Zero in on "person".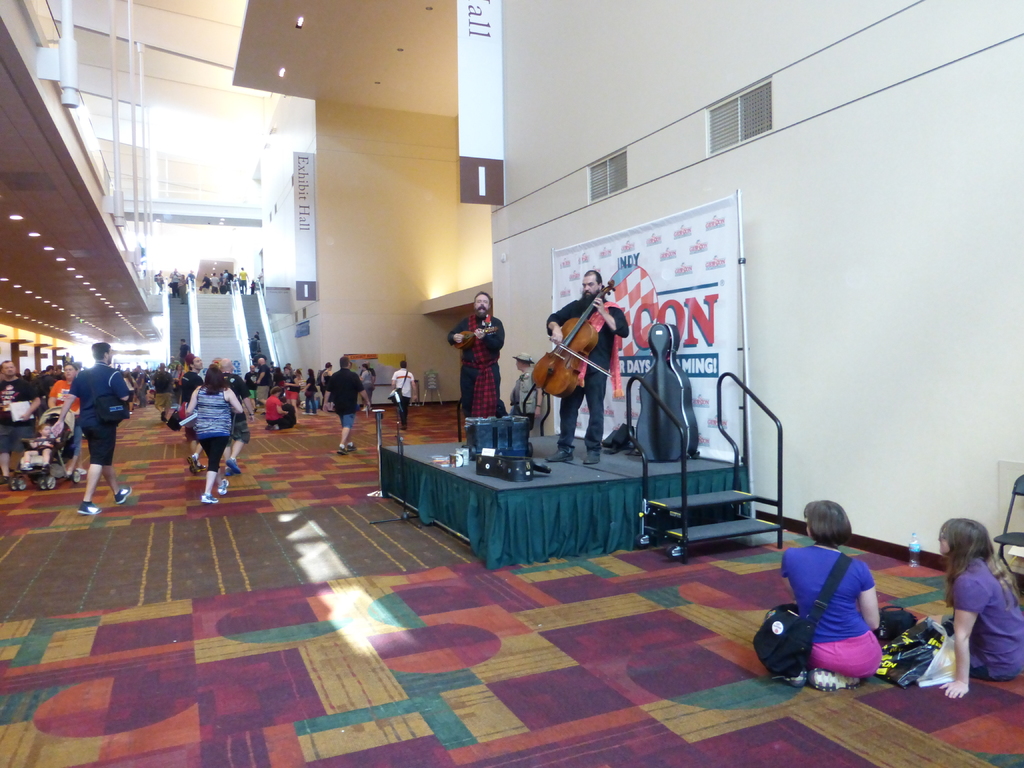
Zeroed in: 0 355 44 486.
